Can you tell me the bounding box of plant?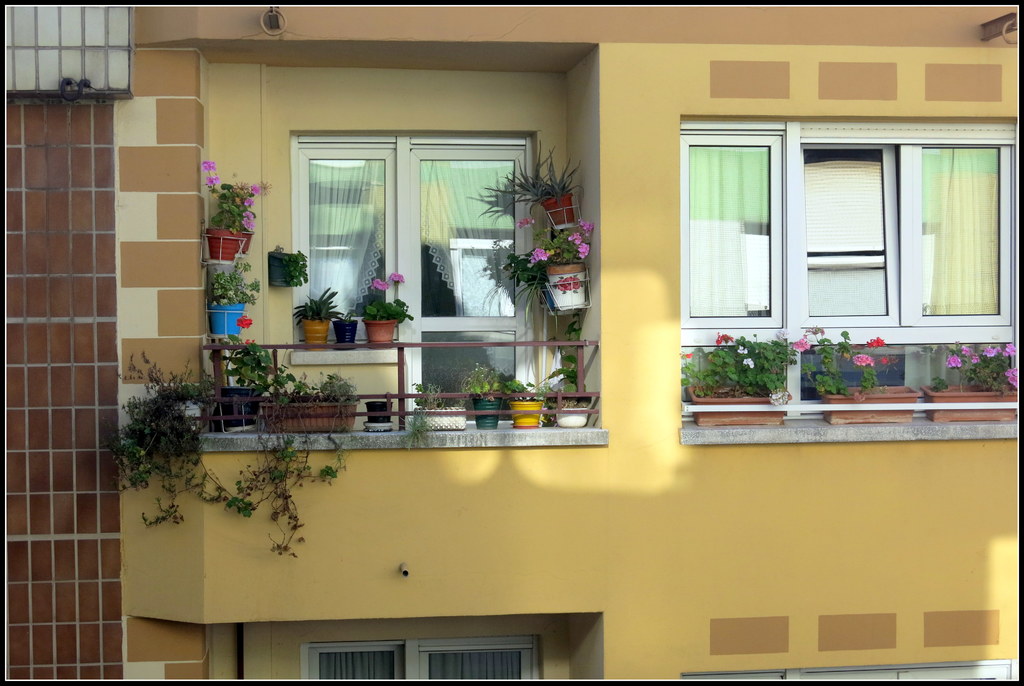
l=486, t=145, r=585, b=214.
